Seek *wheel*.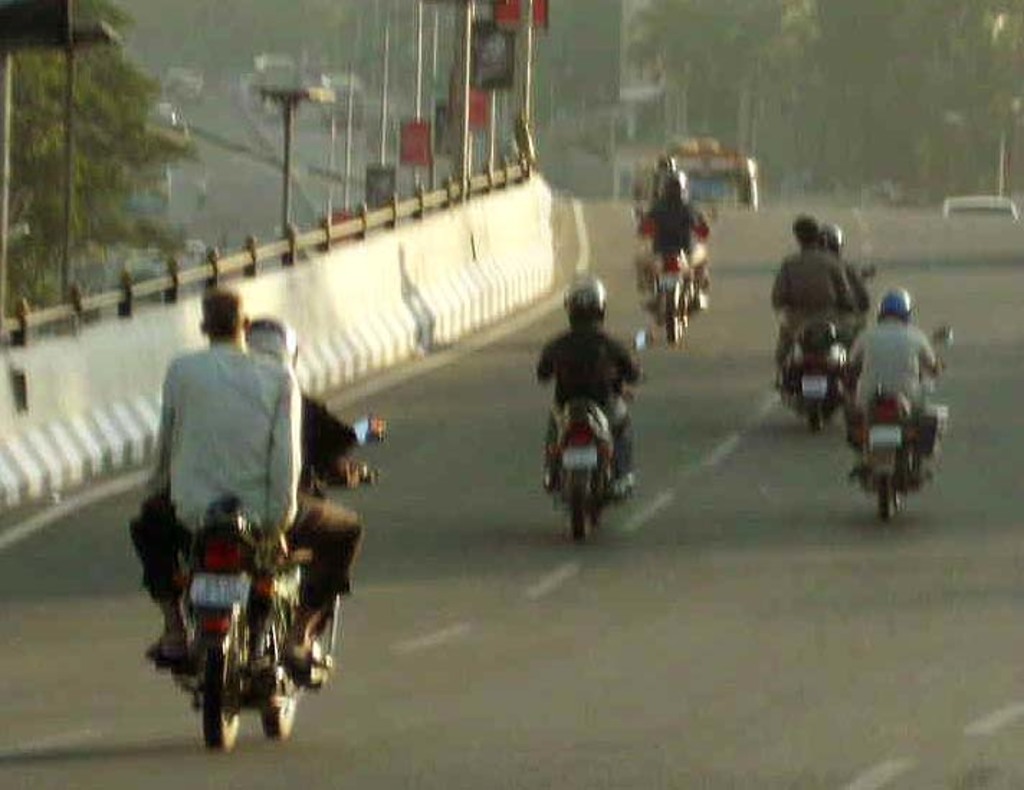
879/479/897/521.
